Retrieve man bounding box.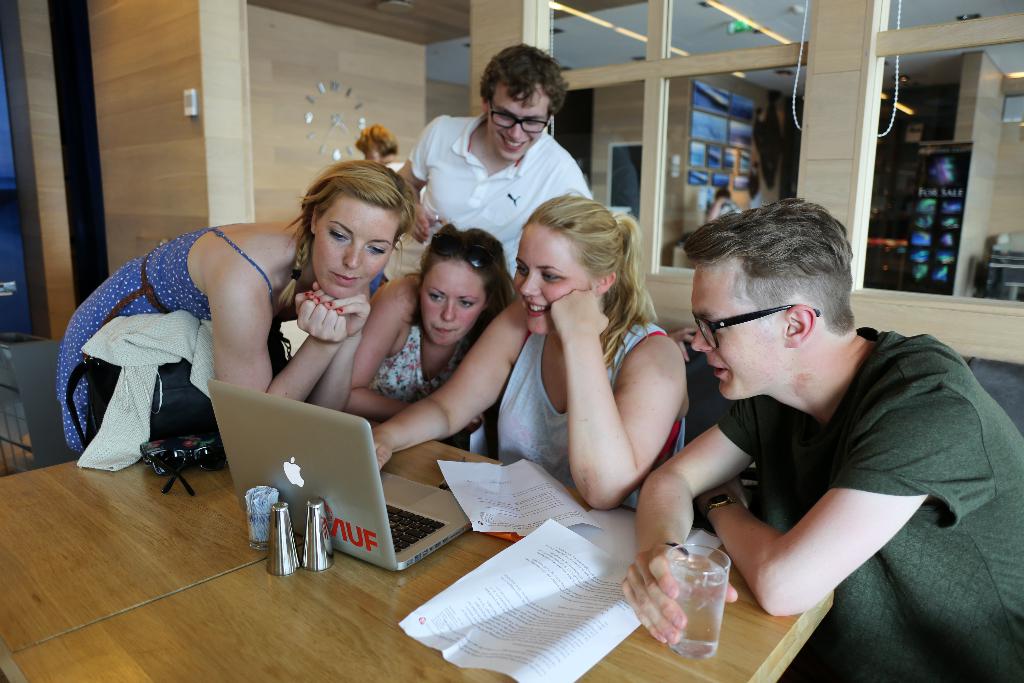
Bounding box: 392,42,594,284.
